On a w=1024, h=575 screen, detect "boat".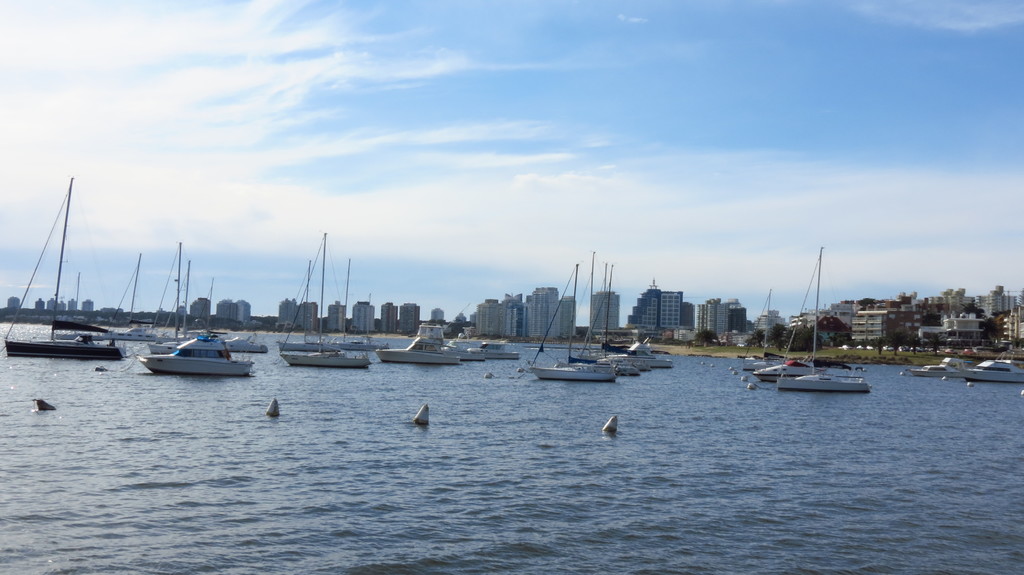
742, 290, 786, 375.
